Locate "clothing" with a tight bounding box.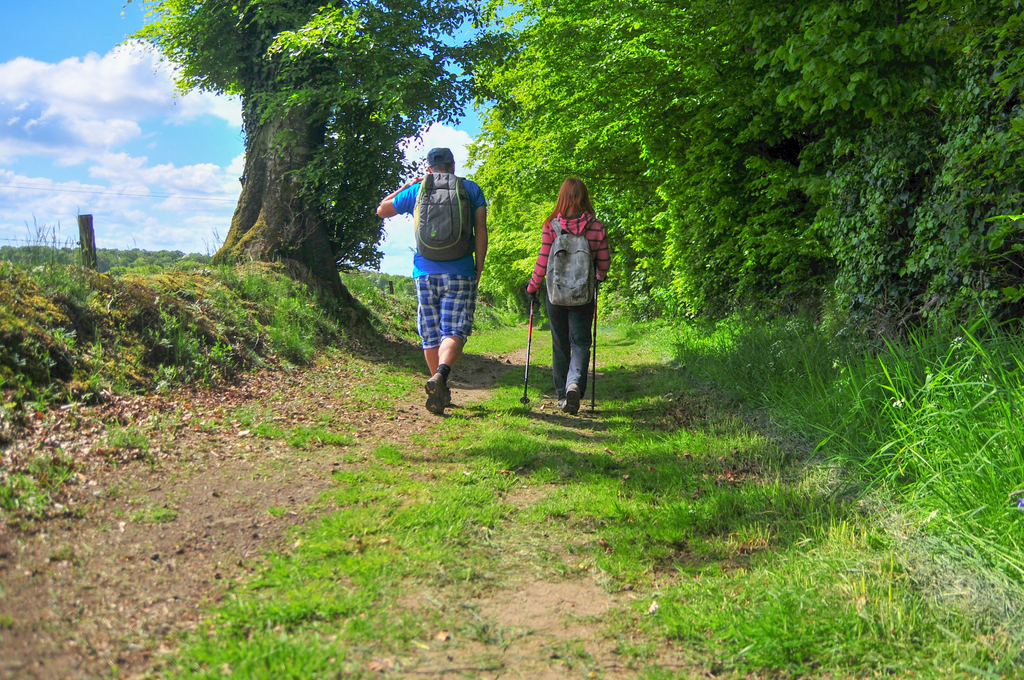
crop(526, 203, 623, 388).
